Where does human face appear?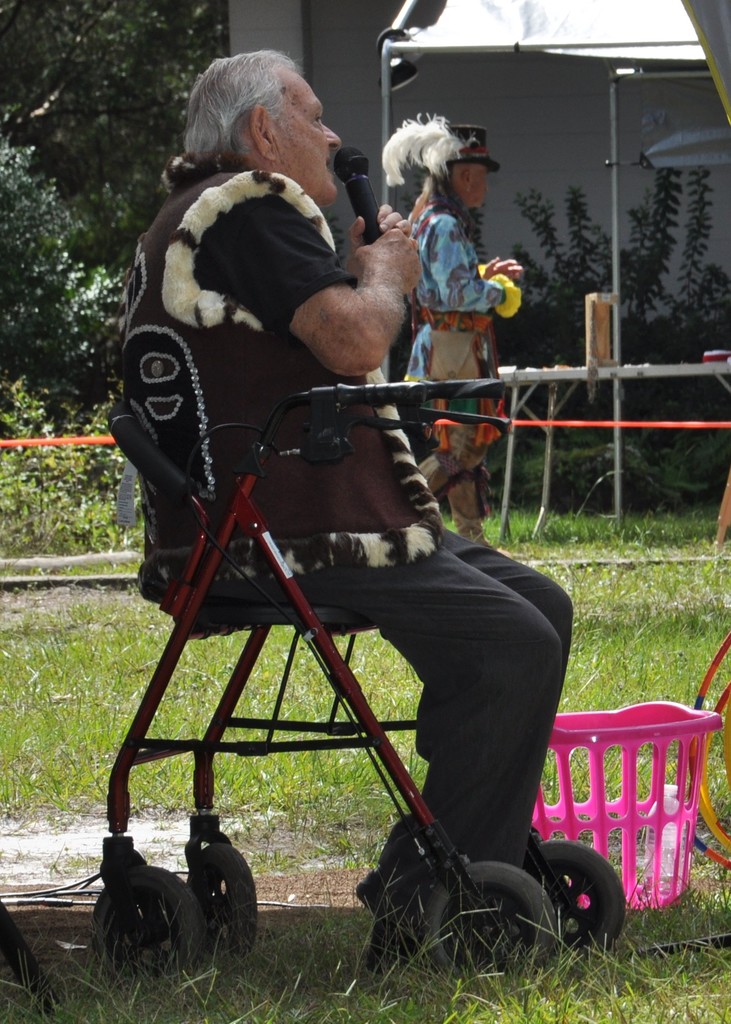
Appears at rect(268, 68, 342, 213).
